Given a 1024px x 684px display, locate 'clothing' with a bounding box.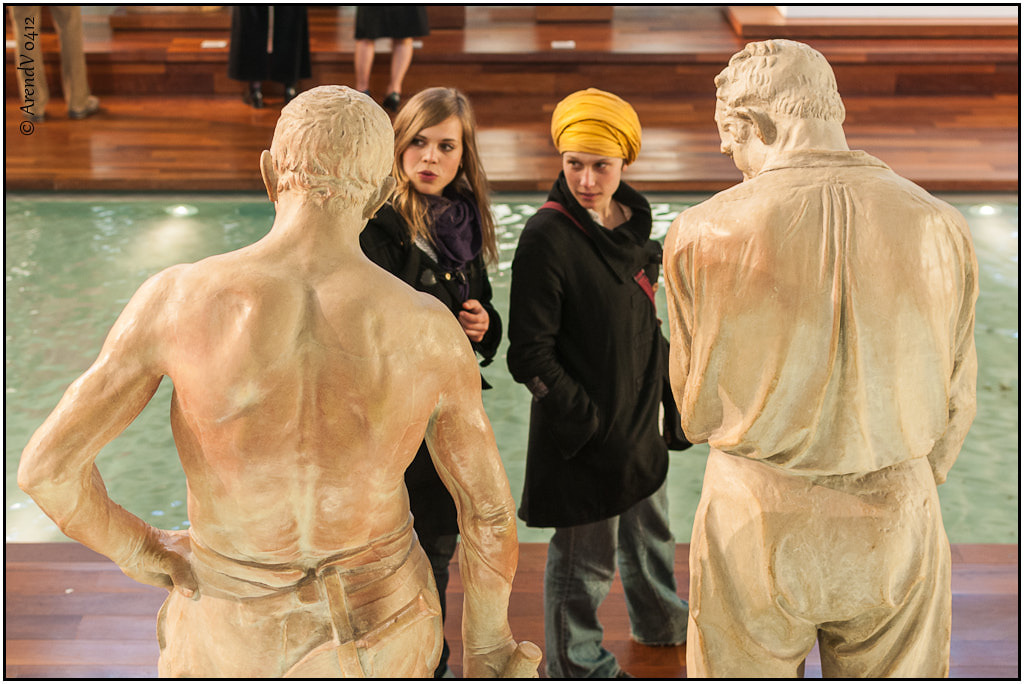
Located: 351,169,481,683.
